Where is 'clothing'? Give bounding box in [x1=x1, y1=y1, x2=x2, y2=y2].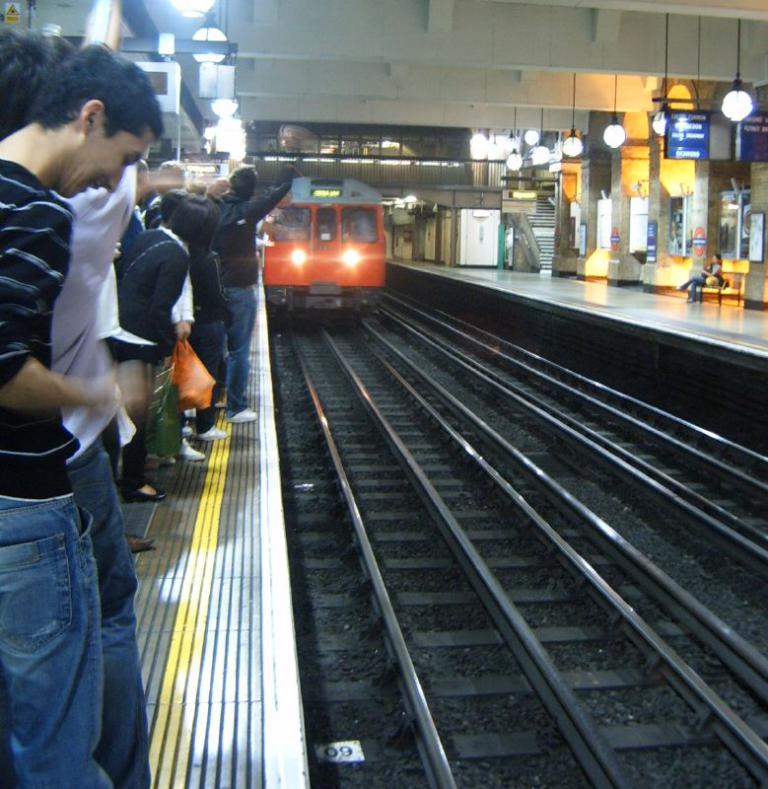
[x1=0, y1=155, x2=112, y2=788].
